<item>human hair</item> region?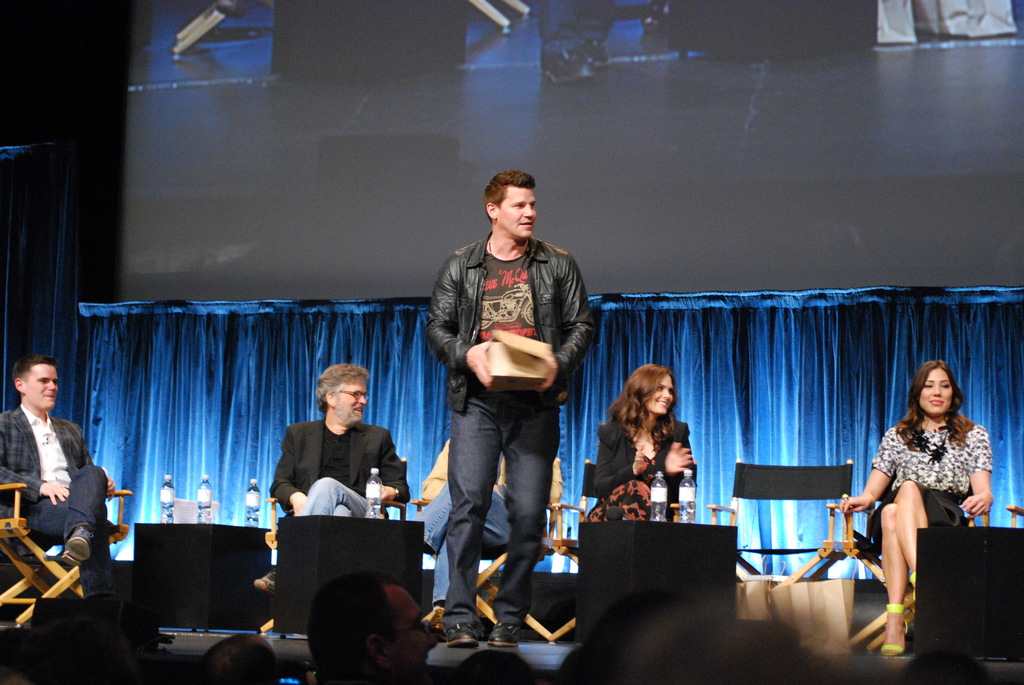
l=604, t=363, r=680, b=455
